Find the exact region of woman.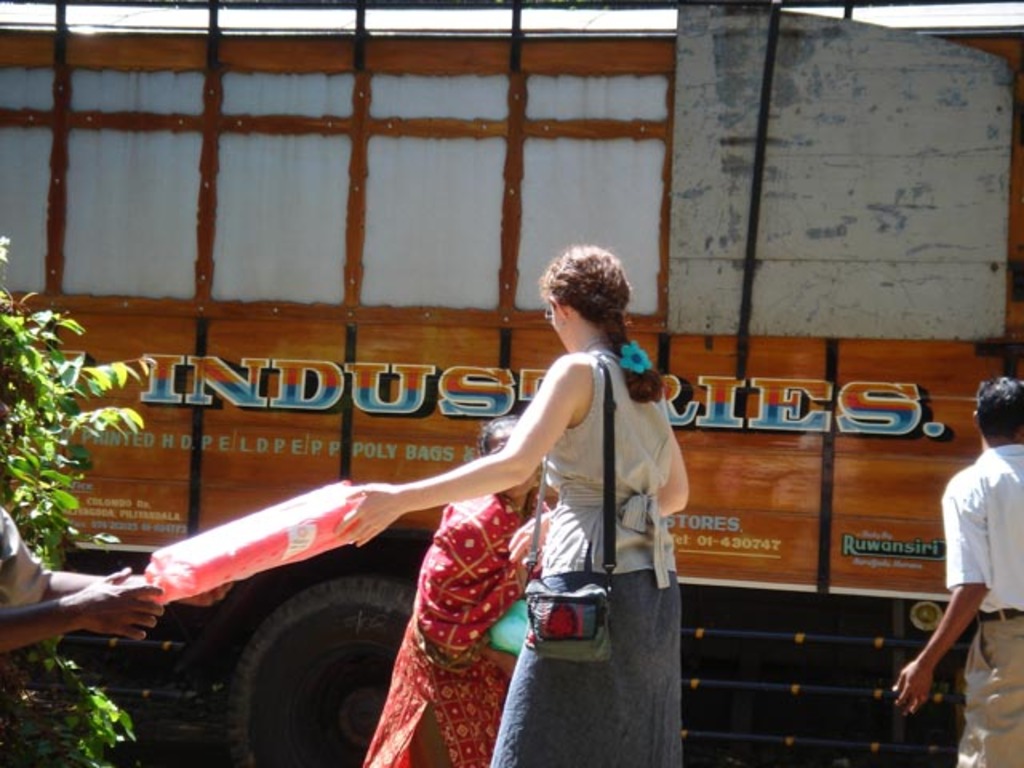
Exact region: 363, 410, 563, 765.
